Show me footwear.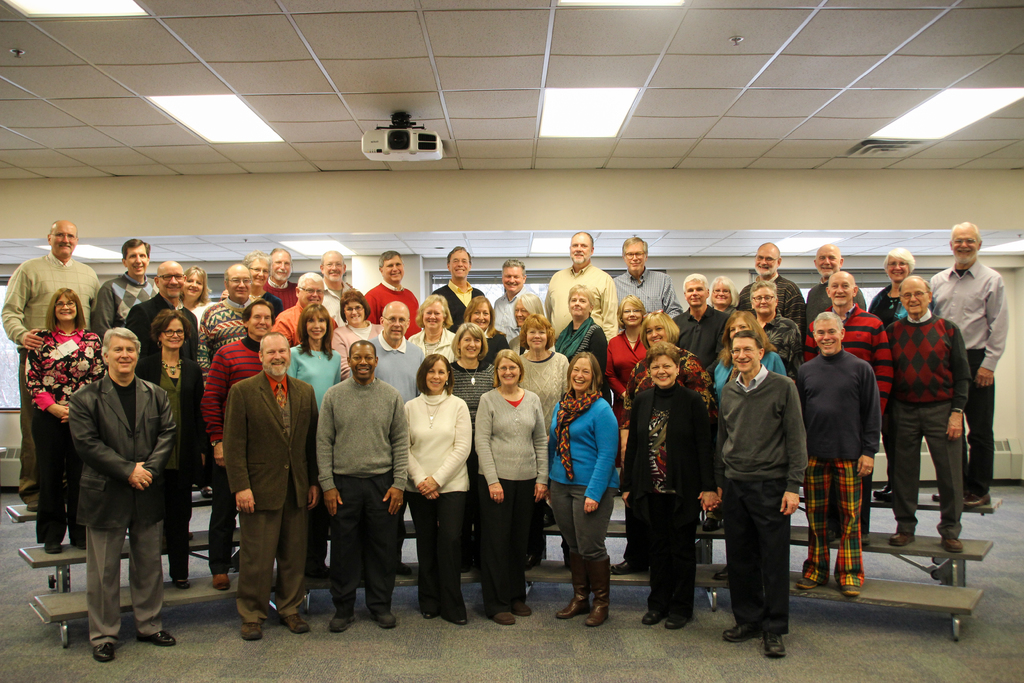
footwear is here: locate(829, 529, 836, 541).
